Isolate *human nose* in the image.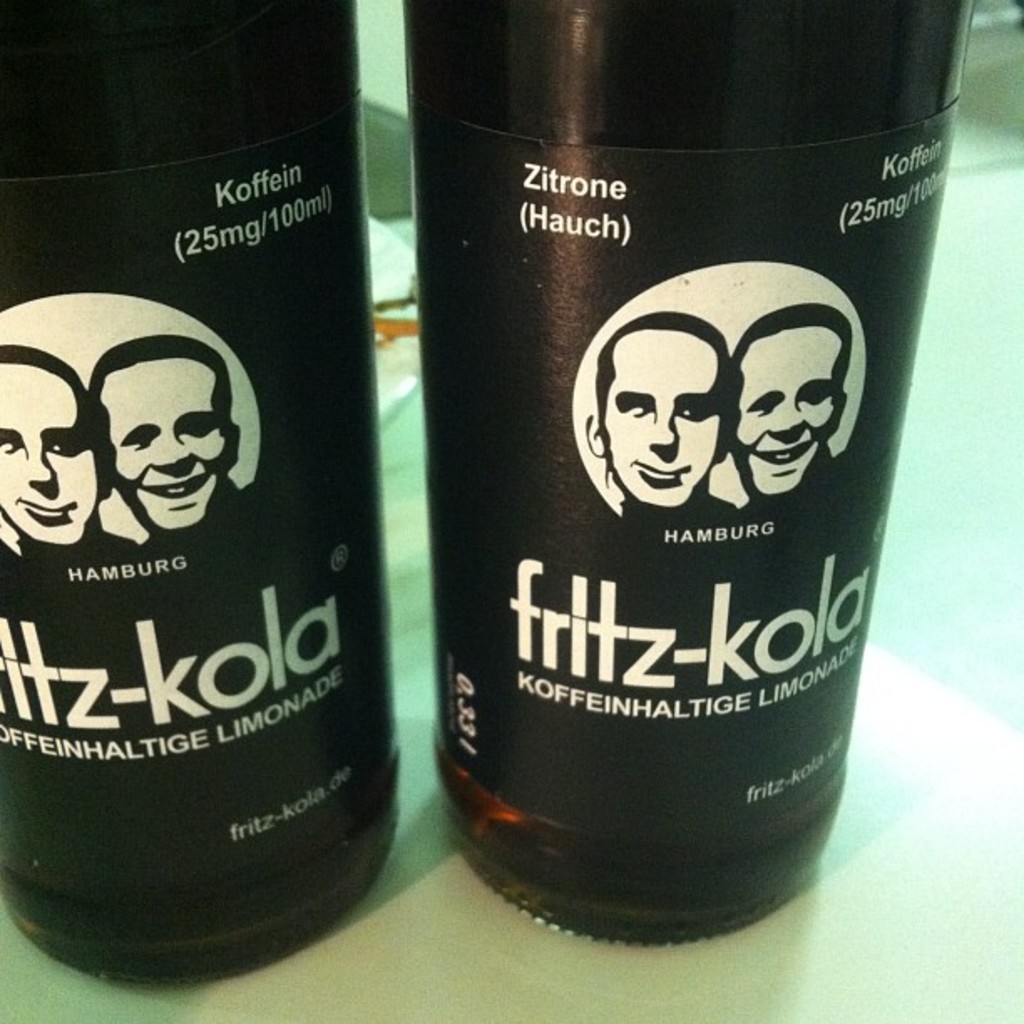
Isolated region: <box>157,437,194,467</box>.
